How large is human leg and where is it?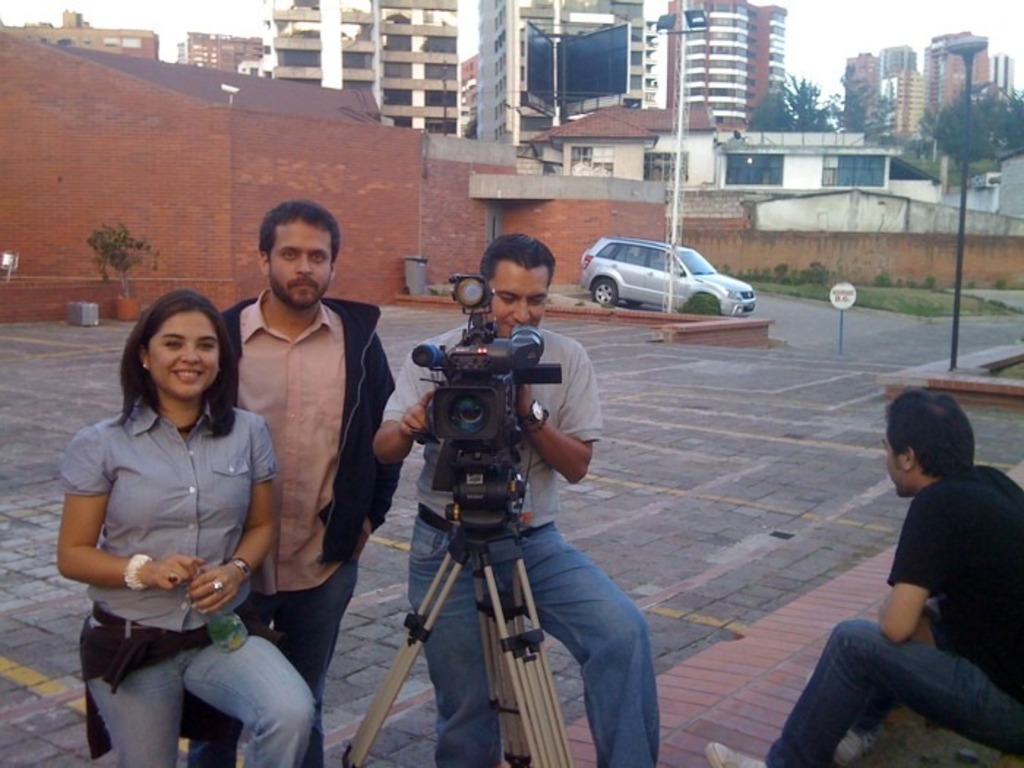
Bounding box: (181, 614, 313, 767).
